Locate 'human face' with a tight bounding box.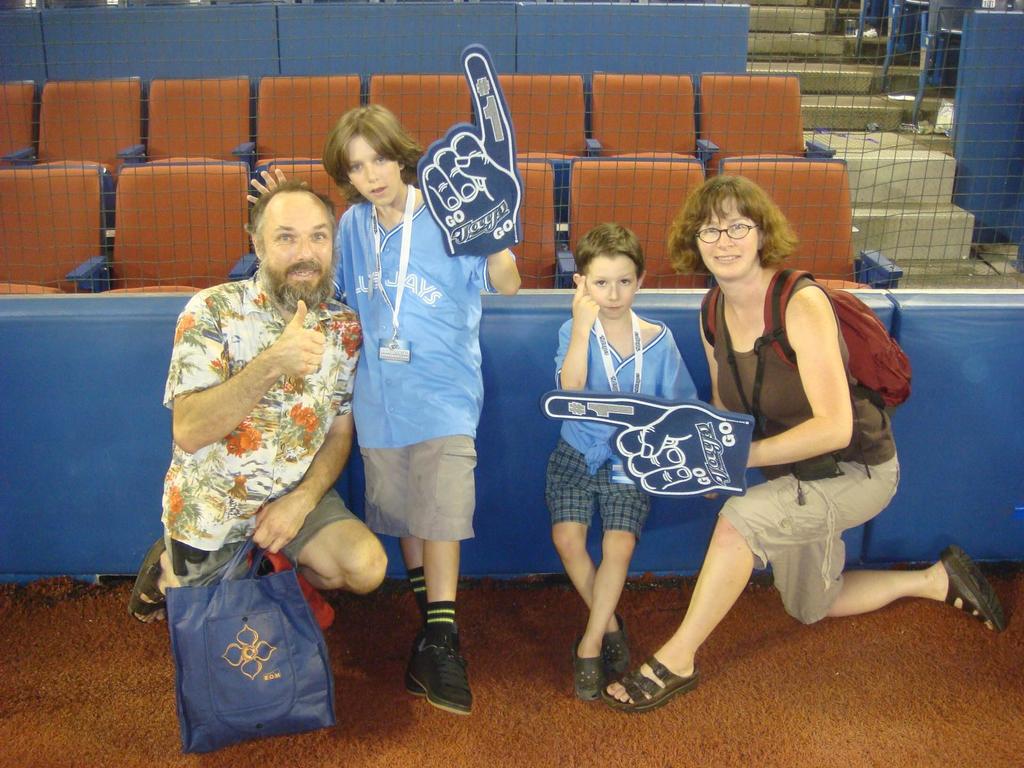
crop(259, 193, 333, 301).
